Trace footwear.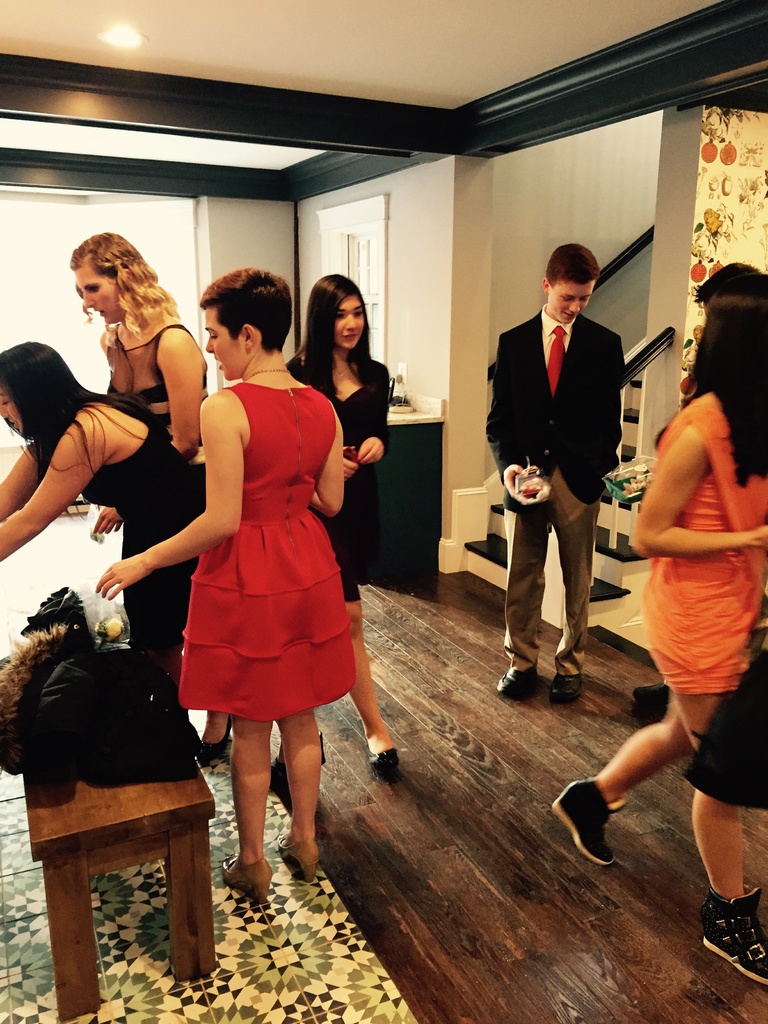
Traced to <region>367, 745, 400, 778</region>.
